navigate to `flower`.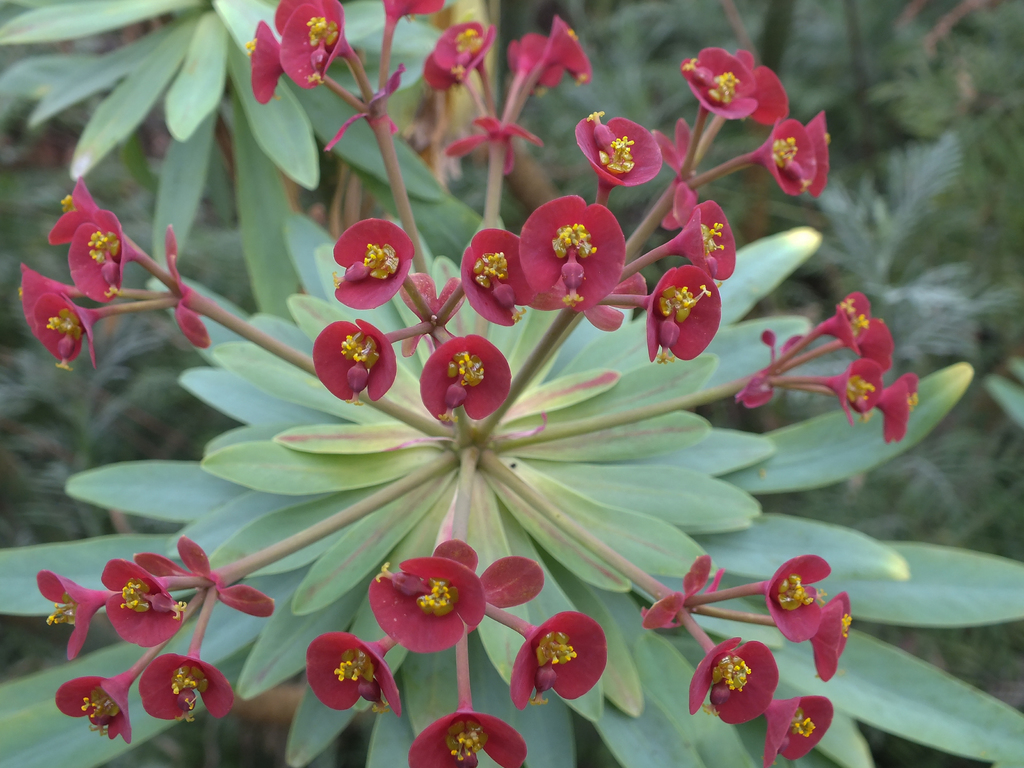
Navigation target: <region>139, 654, 237, 723</region>.
